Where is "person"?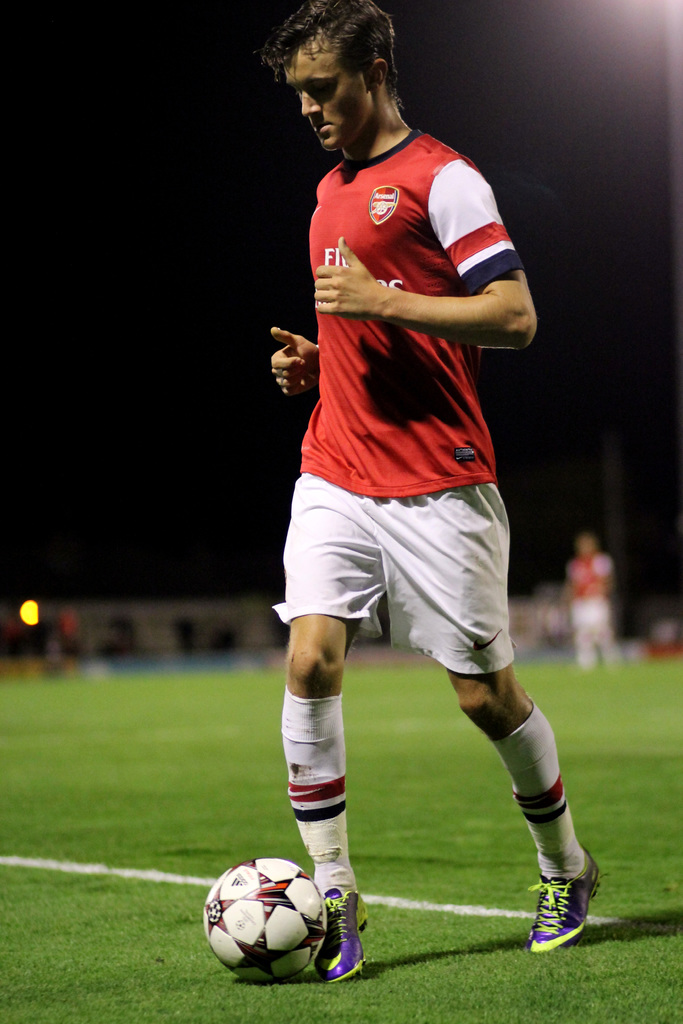
bbox(261, 0, 552, 1023).
